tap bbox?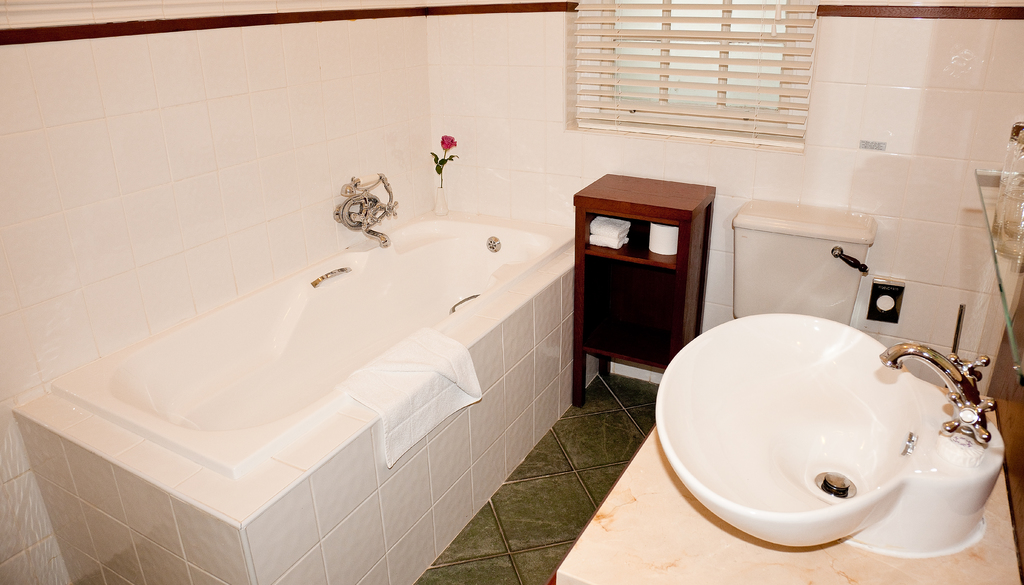
{"left": 356, "top": 203, "right": 388, "bottom": 250}
